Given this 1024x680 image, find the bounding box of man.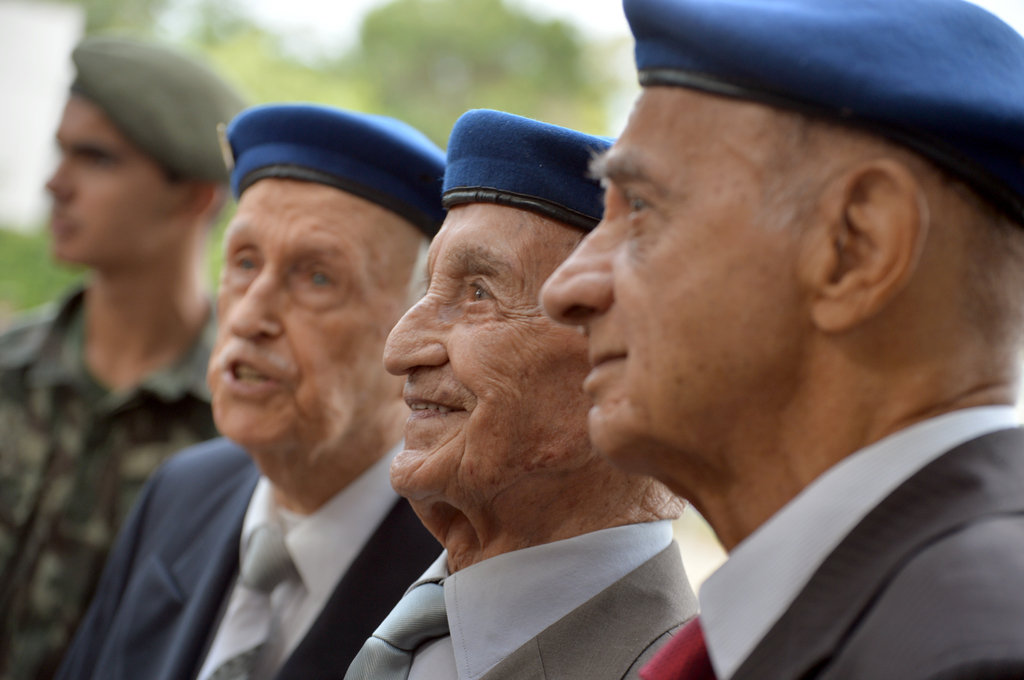
detection(66, 98, 454, 679).
